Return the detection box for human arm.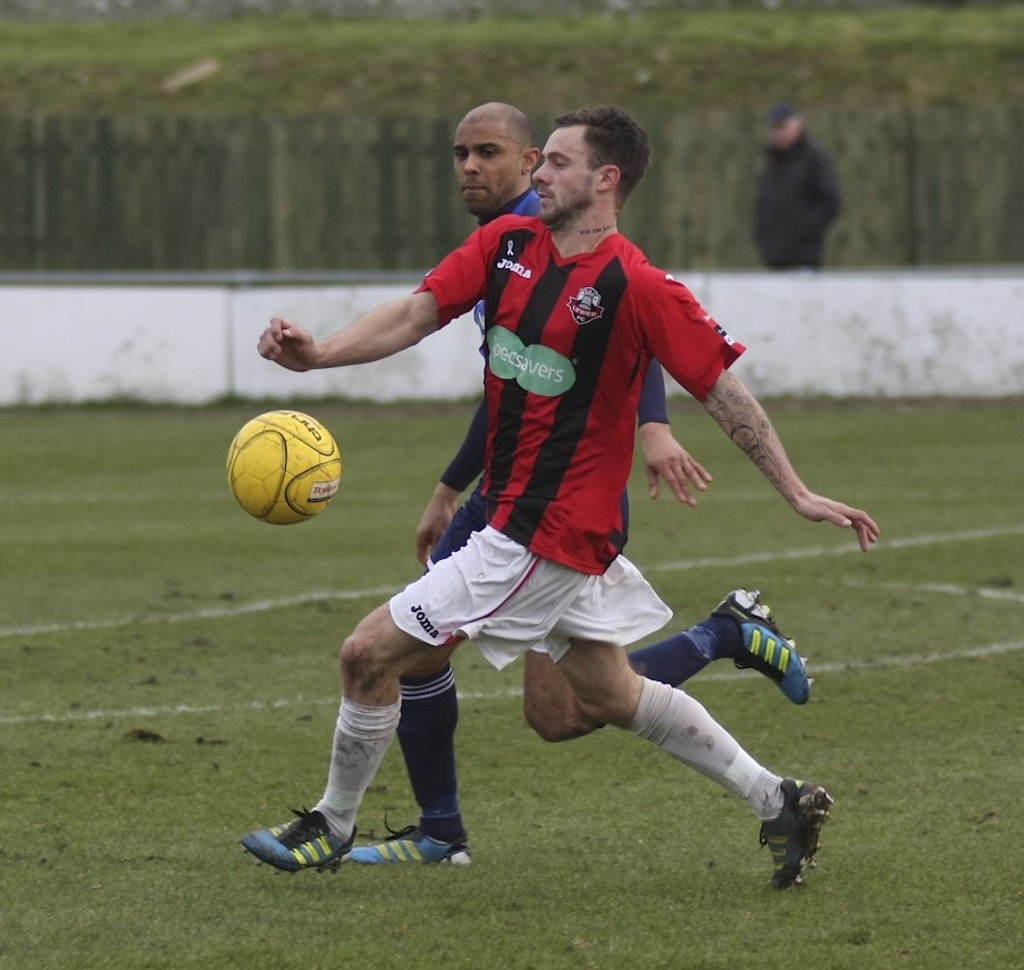
<box>254,242,505,405</box>.
